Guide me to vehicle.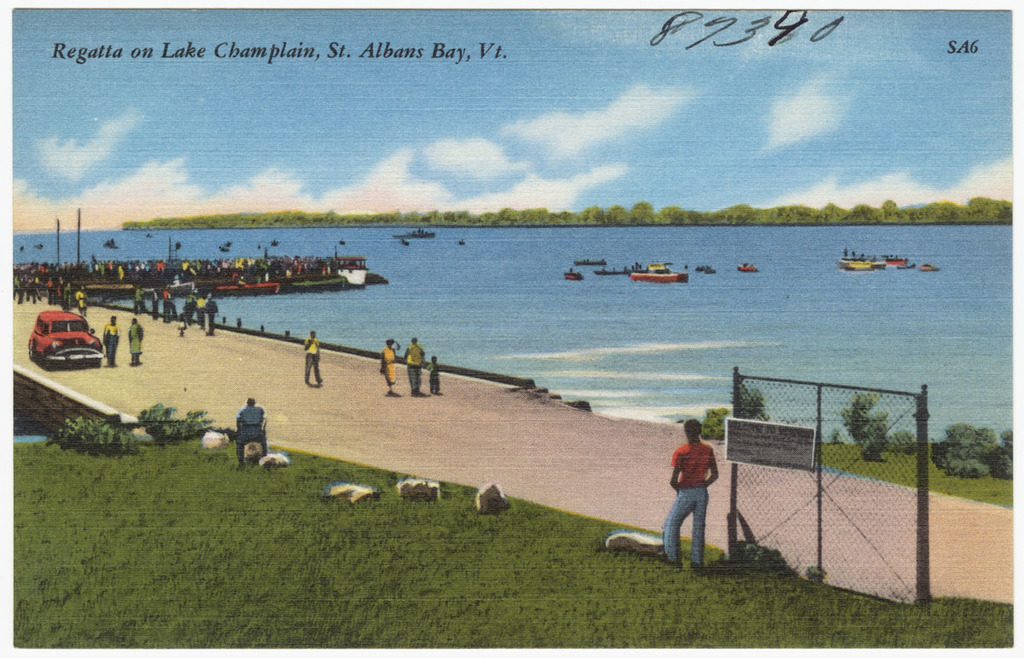
Guidance: 394,233,434,238.
